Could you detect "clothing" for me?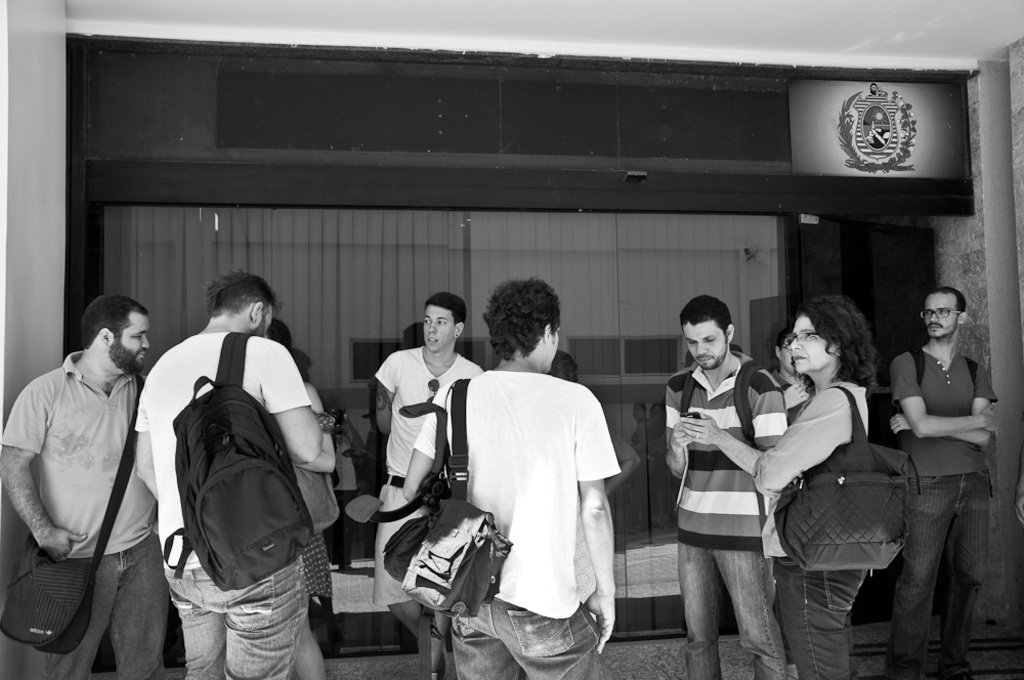
Detection result: {"x1": 748, "y1": 375, "x2": 864, "y2": 678}.
